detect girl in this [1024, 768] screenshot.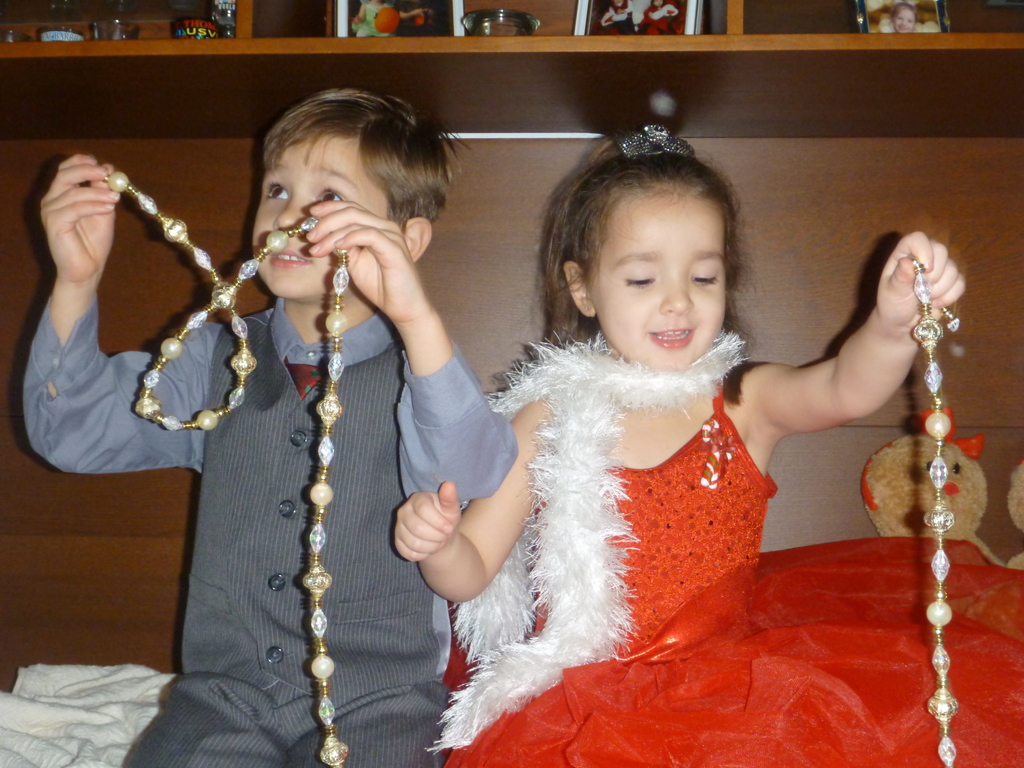
Detection: (x1=639, y1=0, x2=676, y2=35).
